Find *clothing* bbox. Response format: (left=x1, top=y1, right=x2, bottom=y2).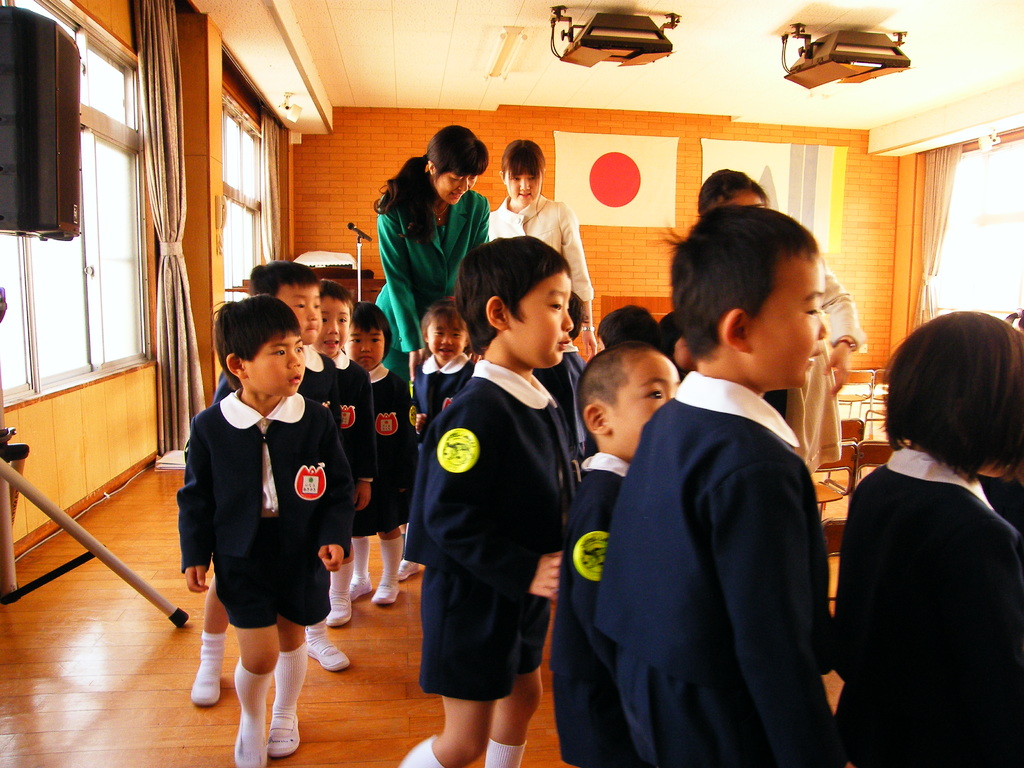
(left=417, top=352, right=572, bottom=703).
